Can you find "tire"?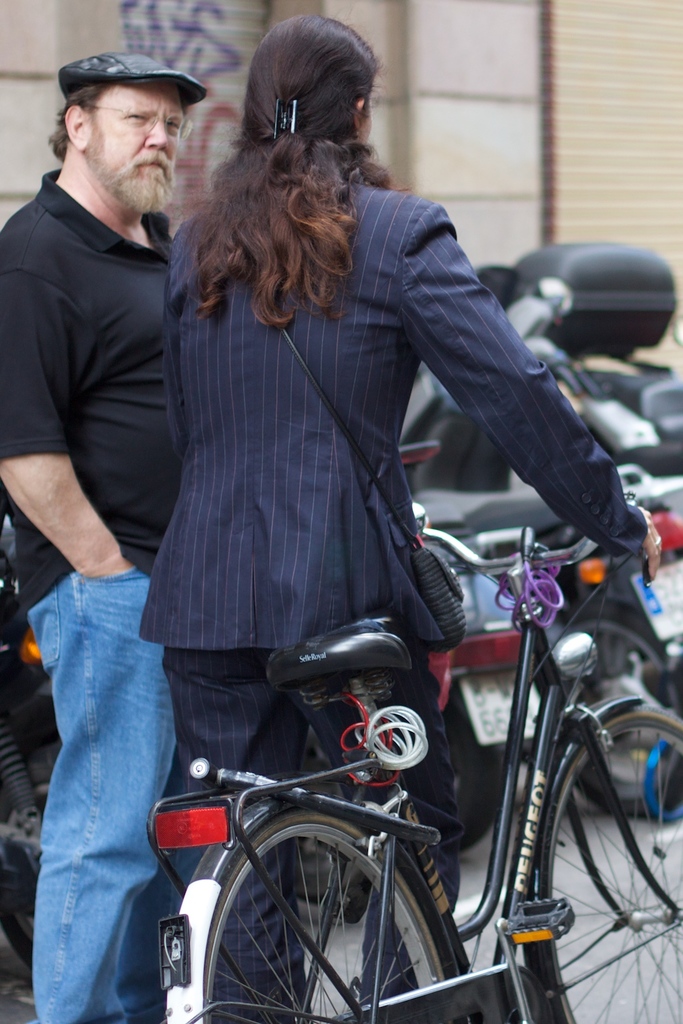
Yes, bounding box: (x1=558, y1=602, x2=682, y2=819).
